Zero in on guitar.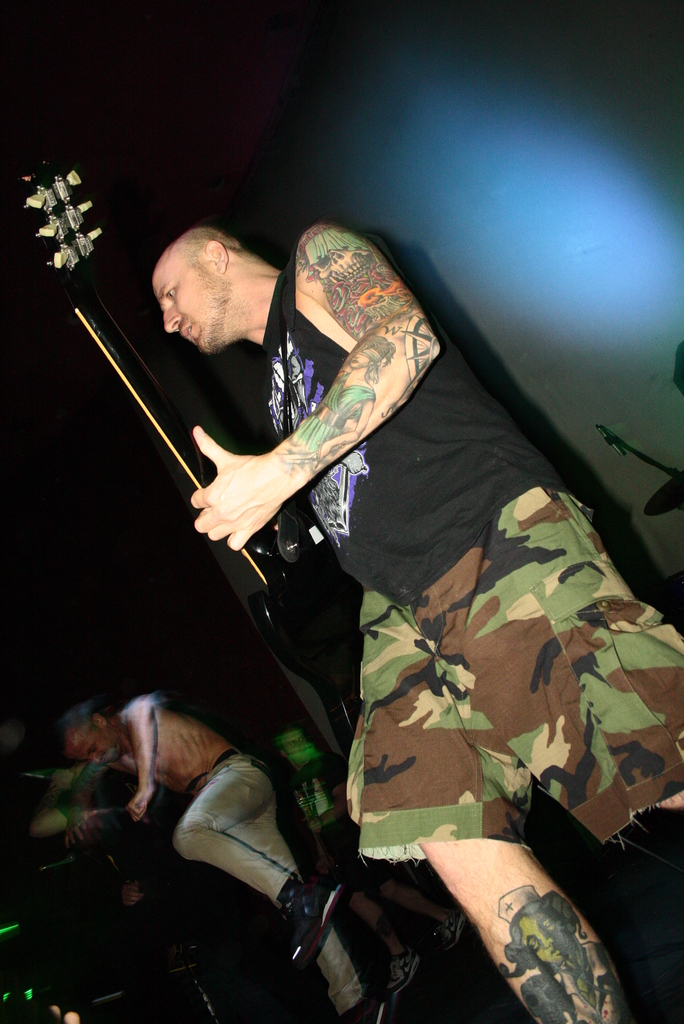
Zeroed in: Rect(11, 161, 361, 764).
